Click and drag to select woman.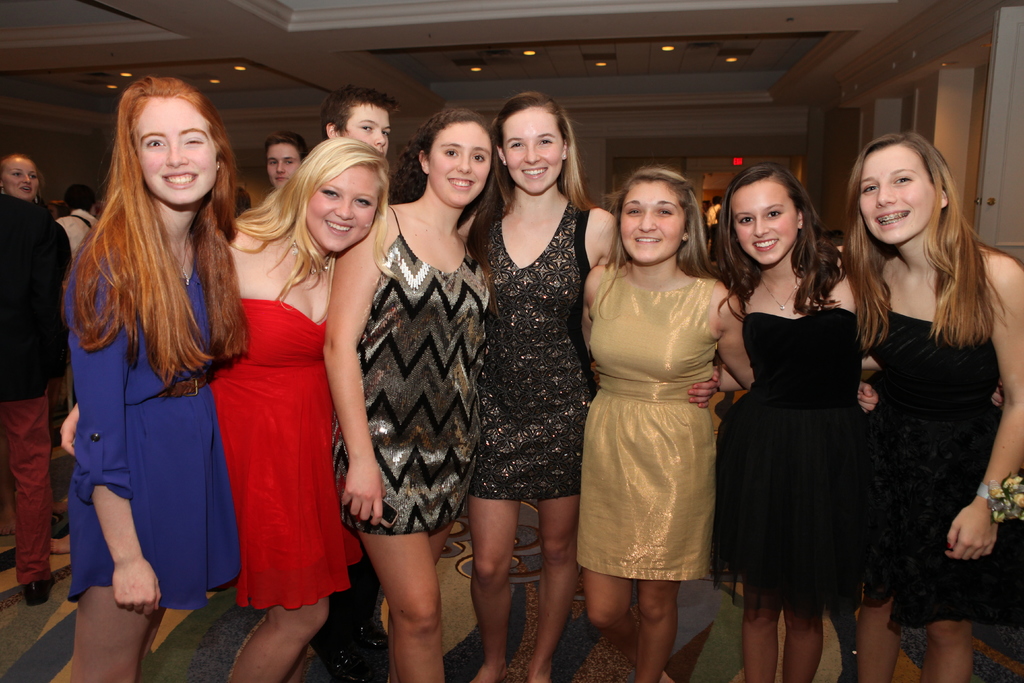
Selection: Rect(44, 79, 254, 679).
